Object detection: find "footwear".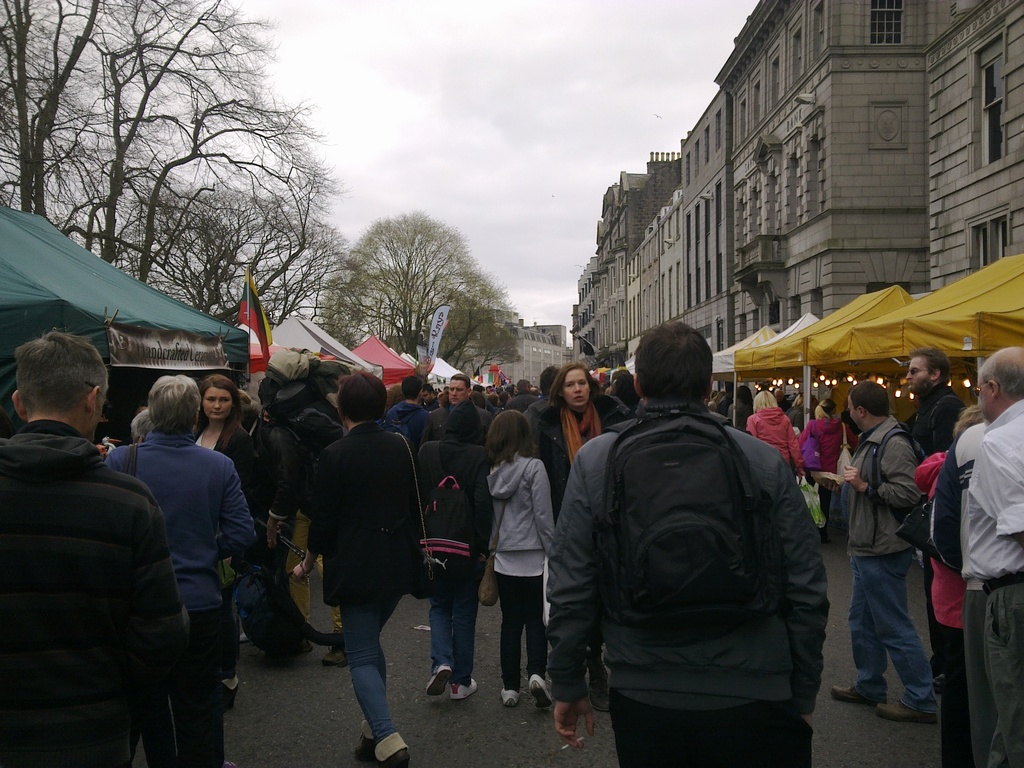
box=[934, 675, 948, 701].
